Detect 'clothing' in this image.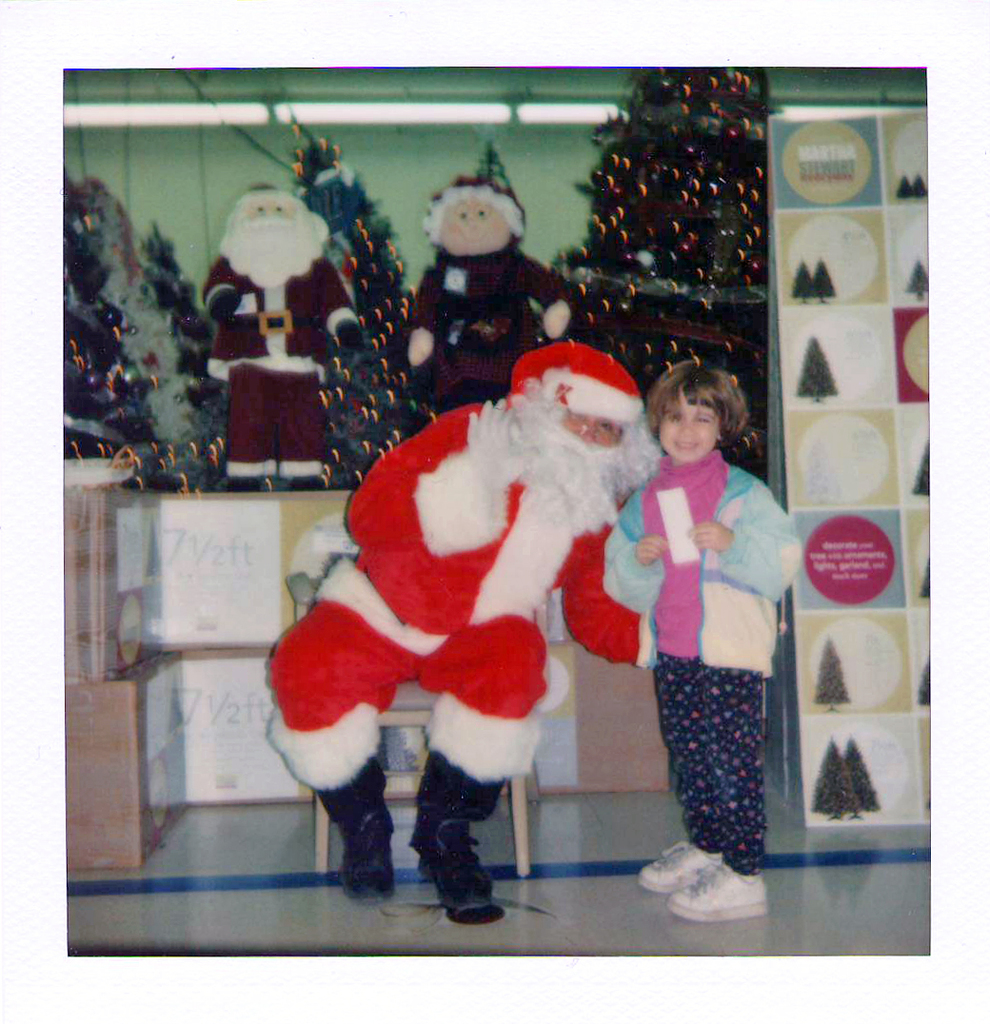
Detection: l=629, t=423, r=793, b=853.
